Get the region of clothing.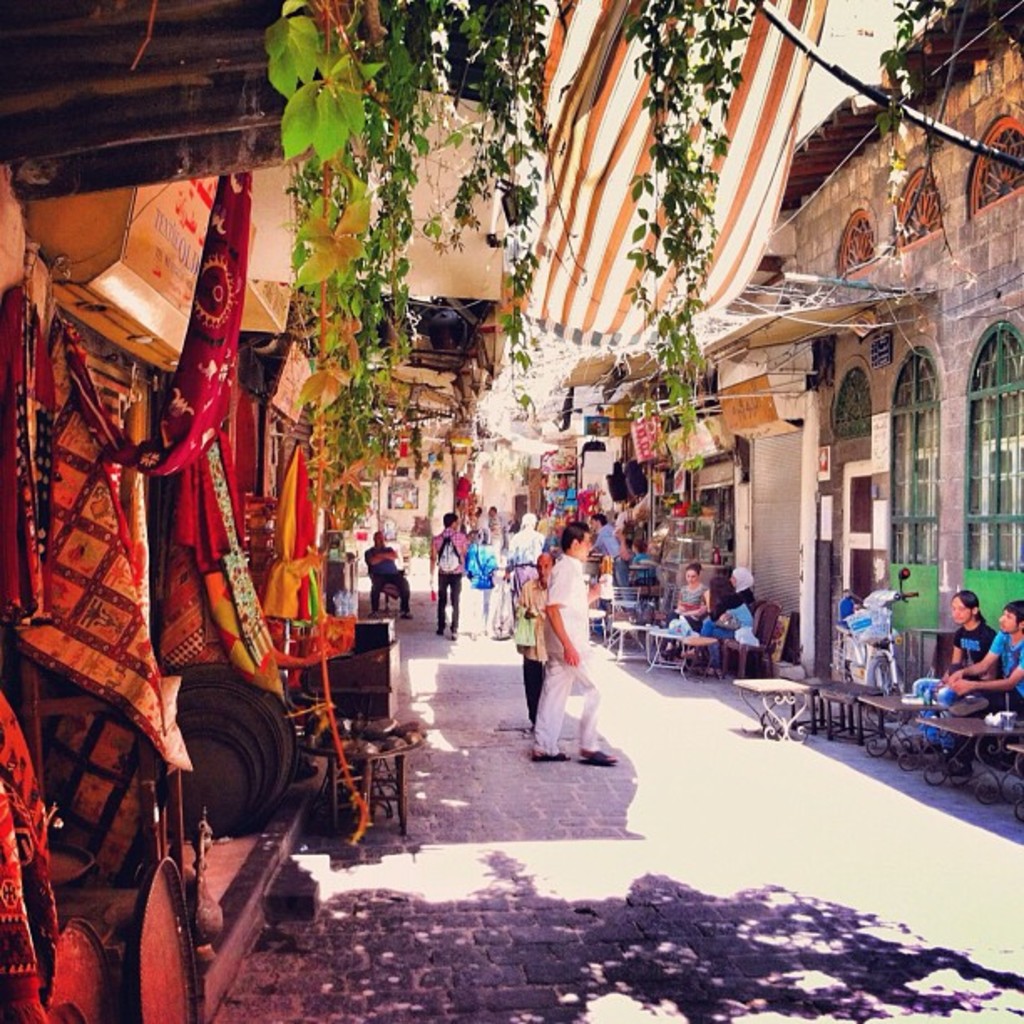
select_region(366, 545, 413, 621).
